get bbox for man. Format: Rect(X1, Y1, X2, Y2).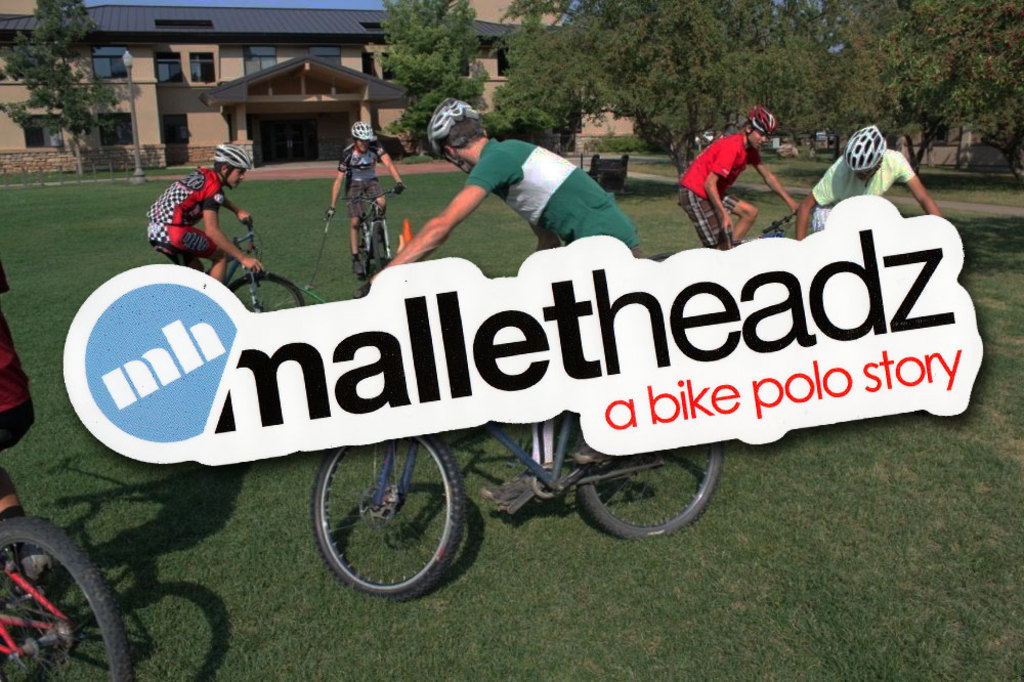
Rect(364, 93, 641, 509).
